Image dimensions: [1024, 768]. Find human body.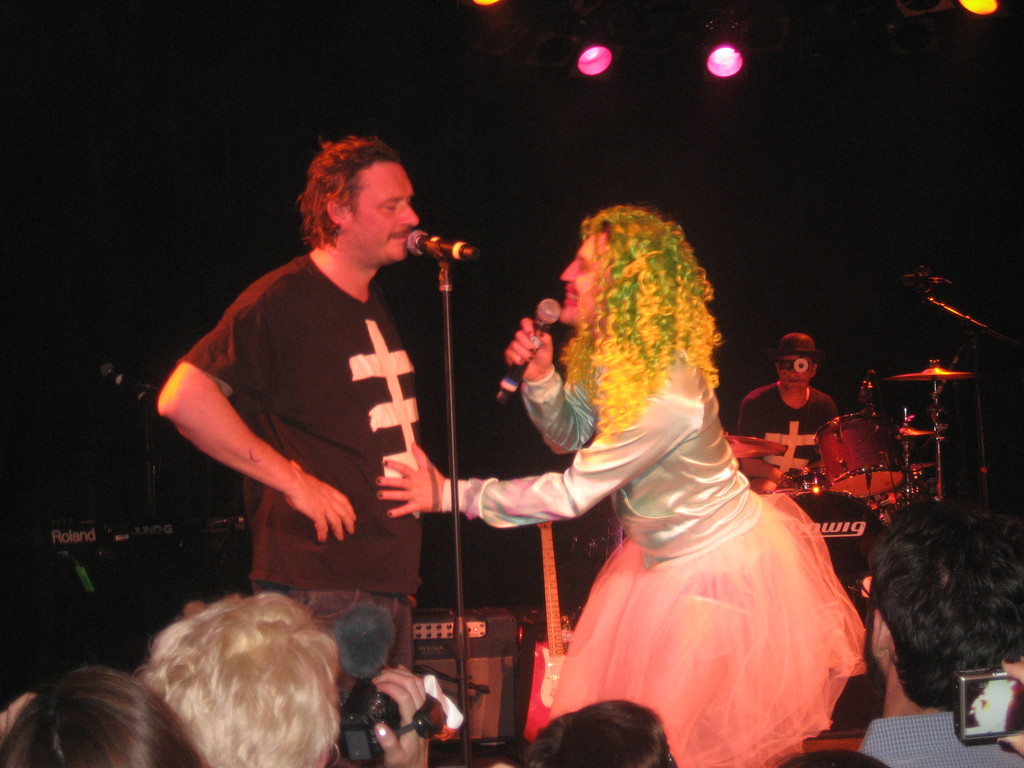
bbox(1, 657, 173, 767).
